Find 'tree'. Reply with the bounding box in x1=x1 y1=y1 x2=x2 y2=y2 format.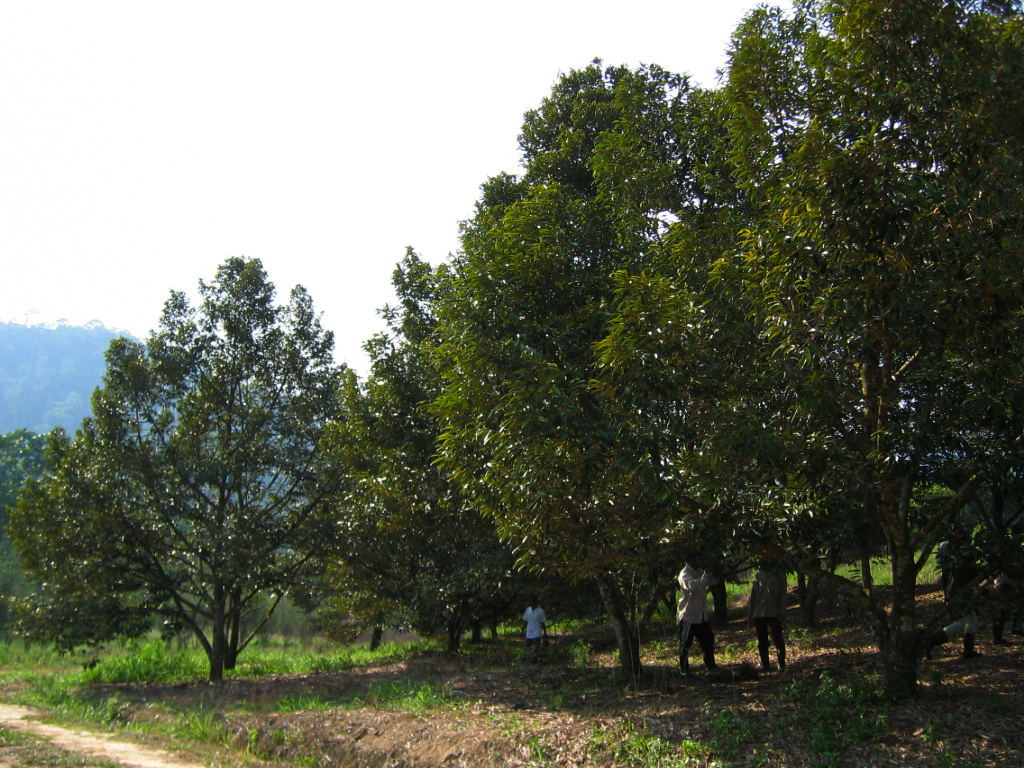
x1=586 y1=0 x2=1023 y2=696.
